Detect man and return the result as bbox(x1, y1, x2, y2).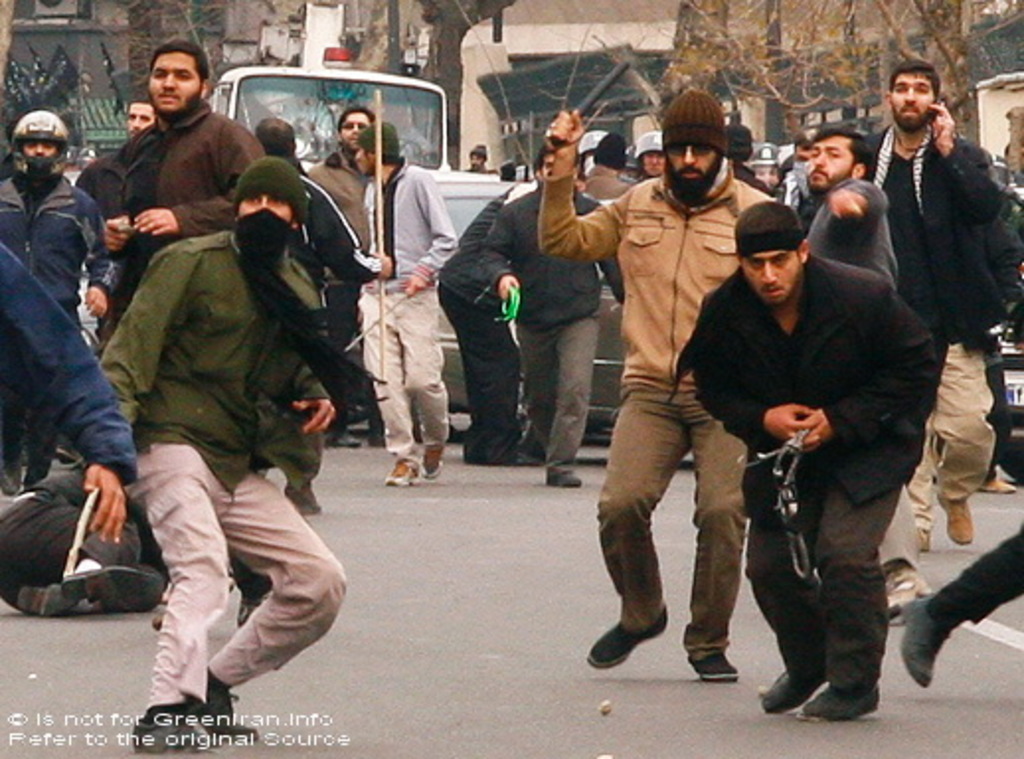
bbox(91, 156, 354, 757).
